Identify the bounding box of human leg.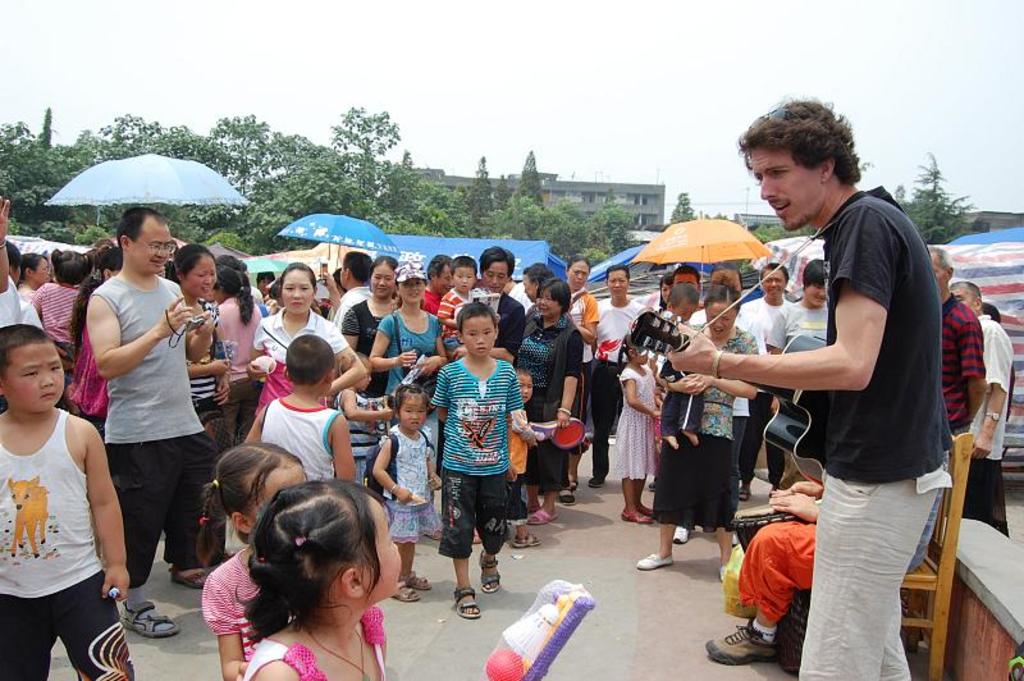
crop(588, 360, 614, 485).
